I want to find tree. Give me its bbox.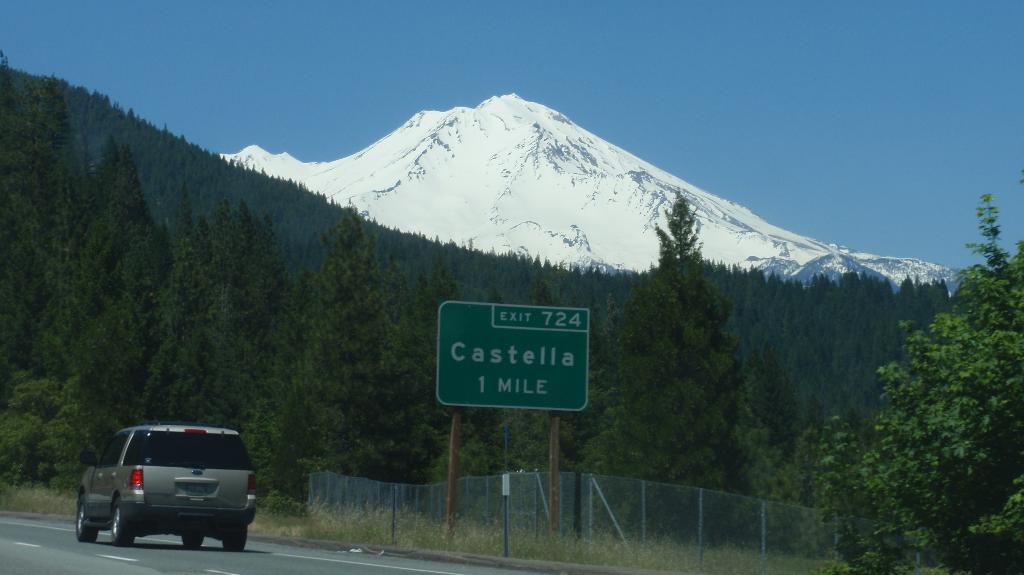
box(812, 190, 1022, 574).
